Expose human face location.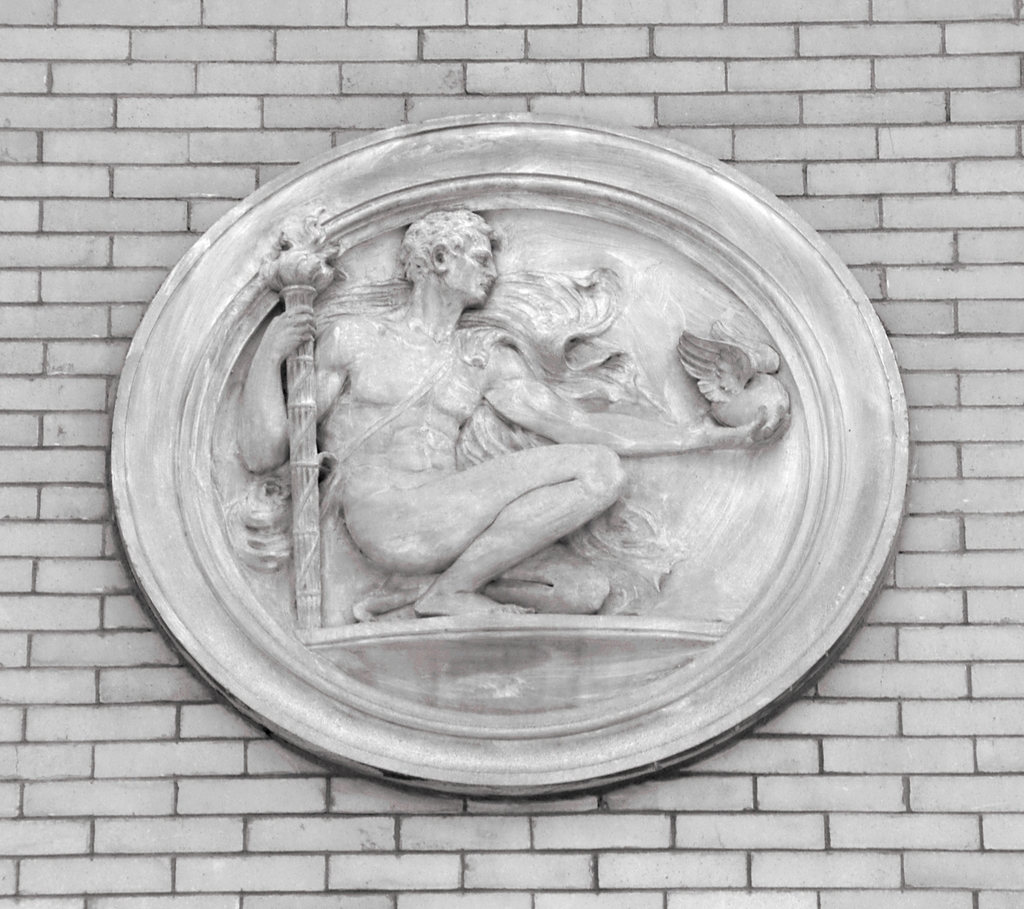
Exposed at 448/237/500/306.
